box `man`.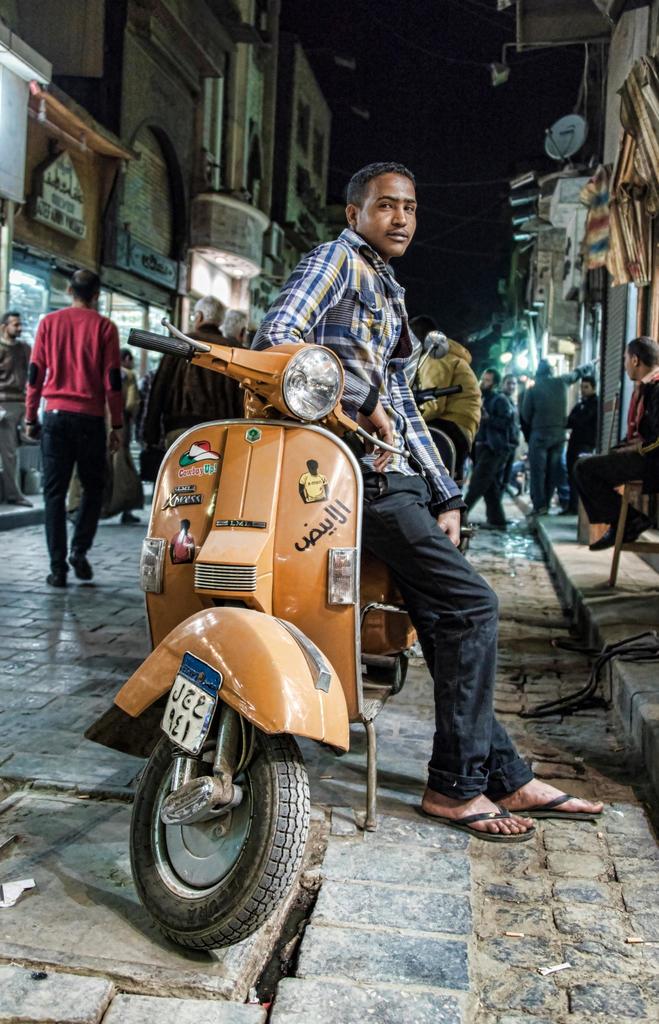
<box>565,373,606,515</box>.
